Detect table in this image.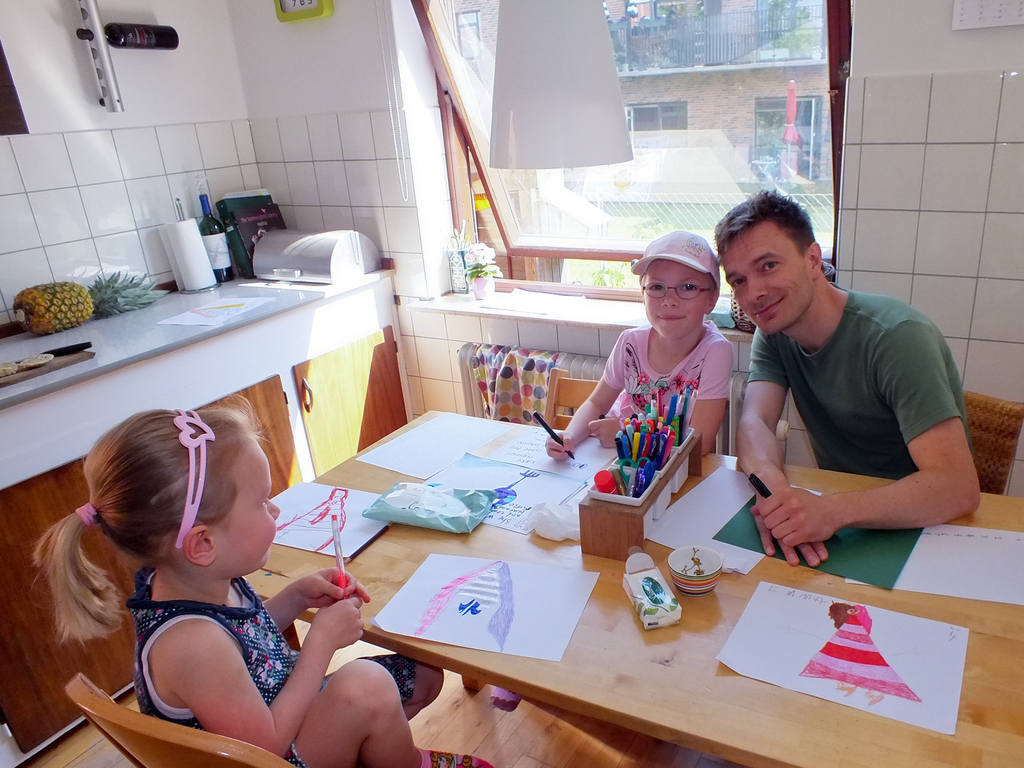
Detection: Rect(130, 387, 962, 767).
